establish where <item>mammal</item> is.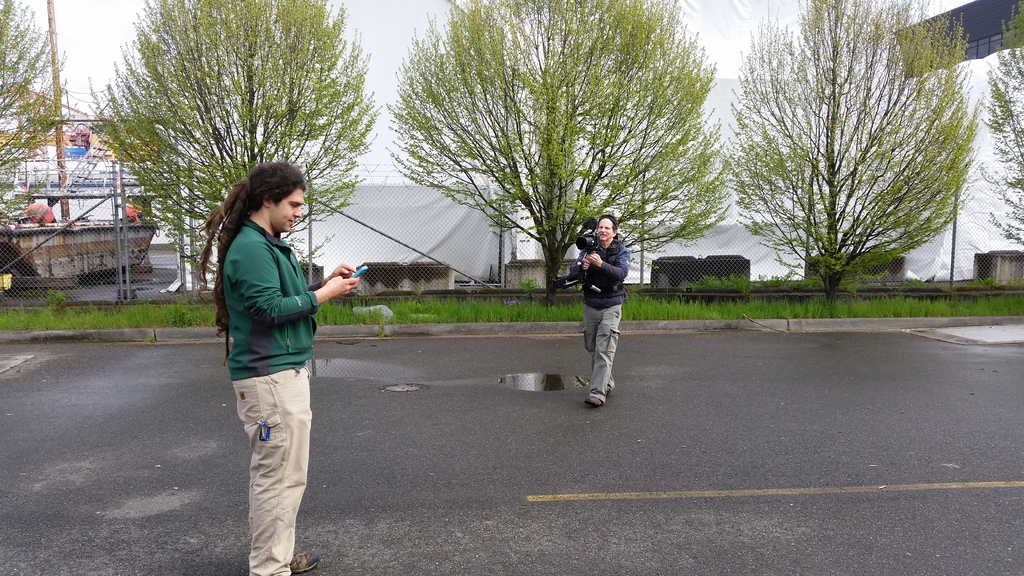
Established at <region>575, 226, 643, 397</region>.
